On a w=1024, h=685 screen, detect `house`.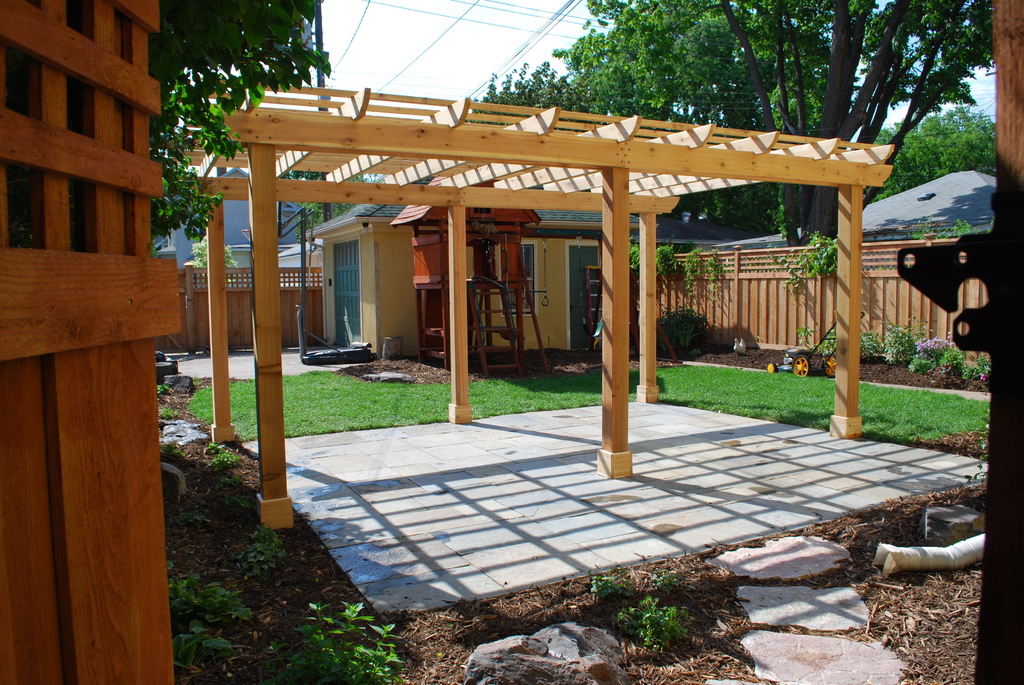
BBox(307, 173, 655, 358).
